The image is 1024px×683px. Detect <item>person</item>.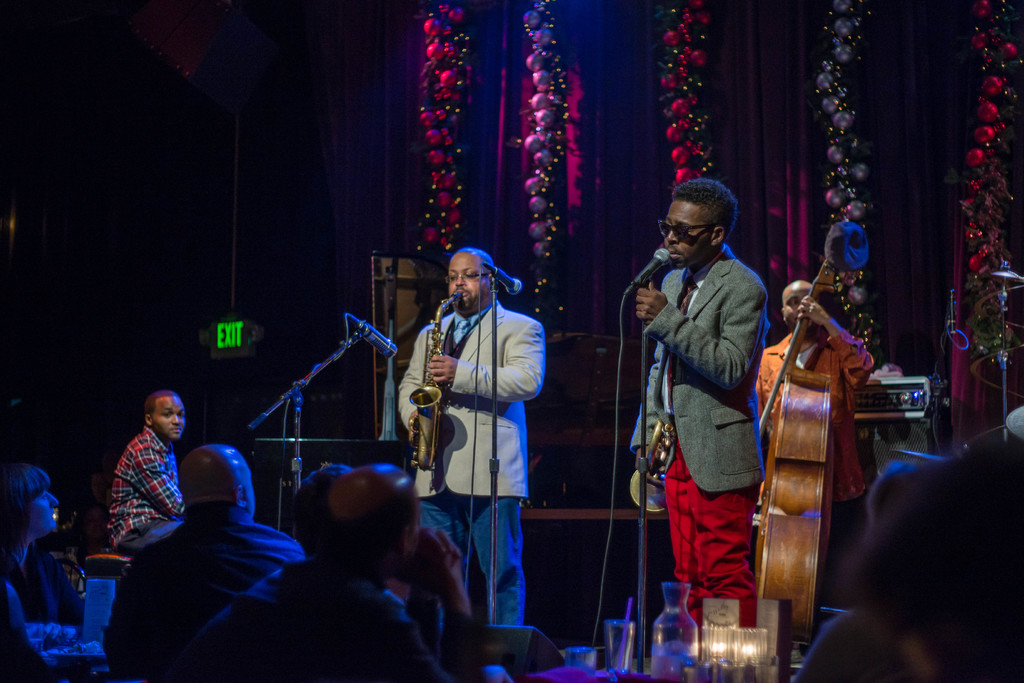
Detection: locate(745, 280, 884, 588).
